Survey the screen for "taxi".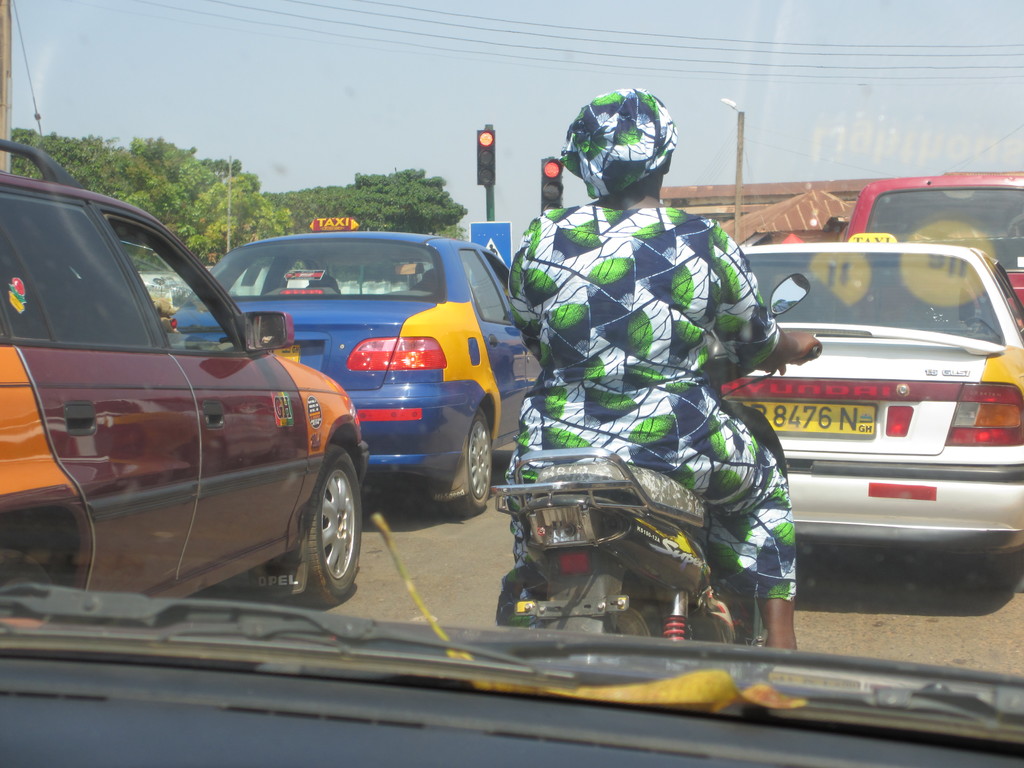
Survey found: BBox(209, 226, 524, 515).
